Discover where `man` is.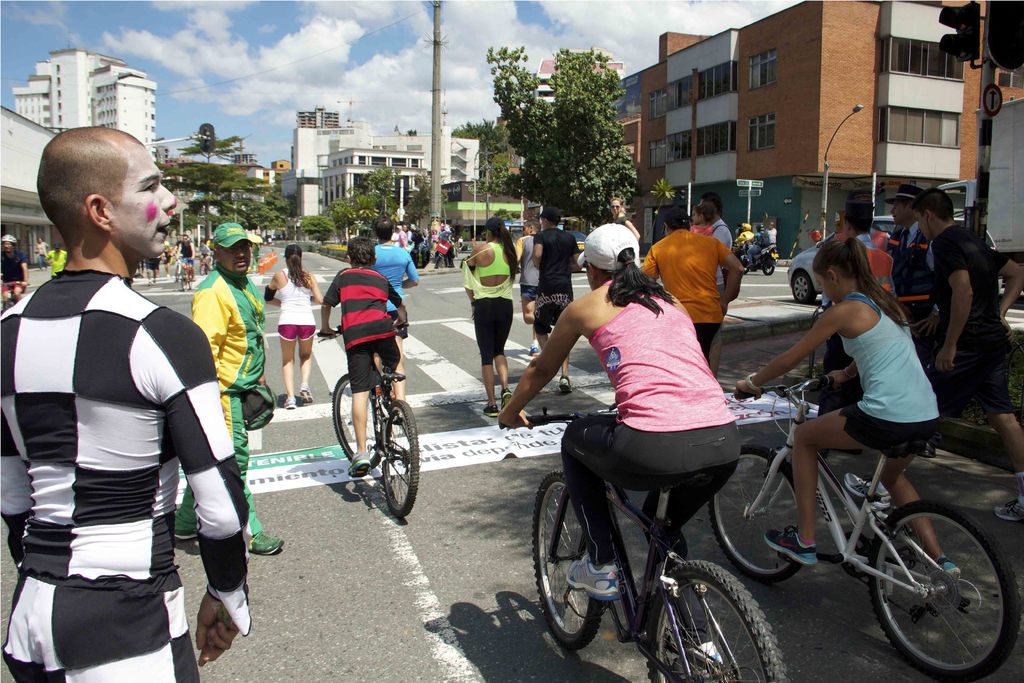
Discovered at 532 208 583 390.
